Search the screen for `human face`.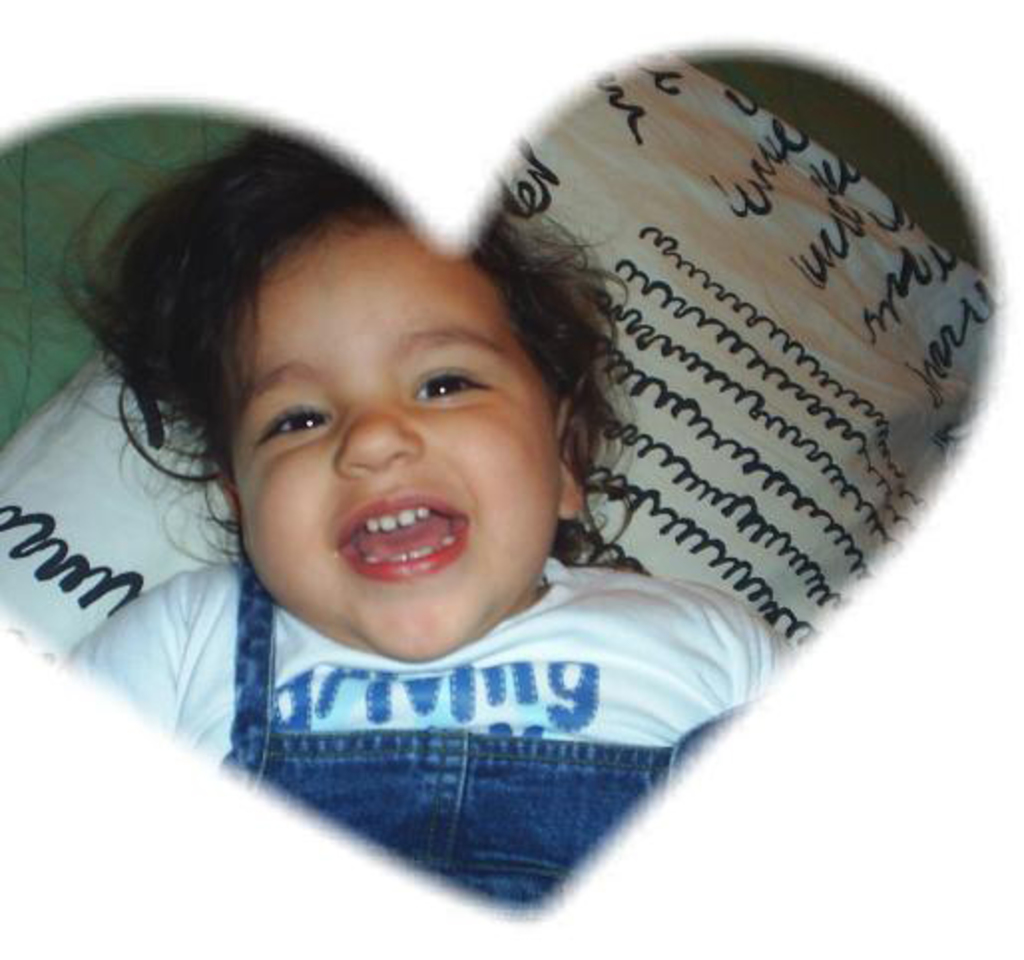
Found at crop(221, 215, 562, 659).
